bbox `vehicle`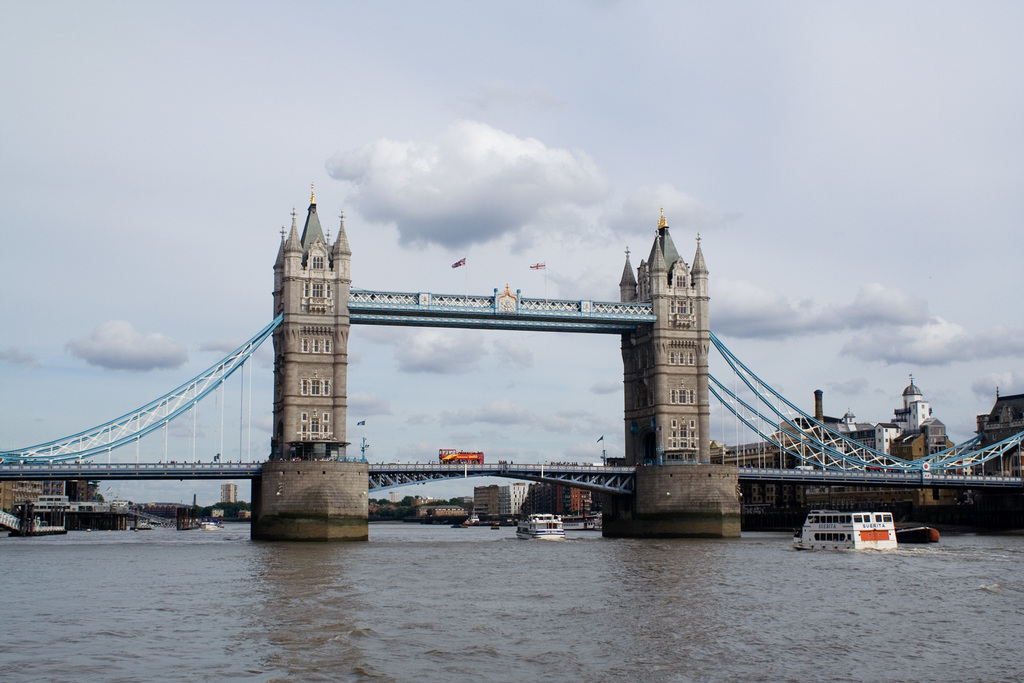
box(562, 494, 608, 534)
